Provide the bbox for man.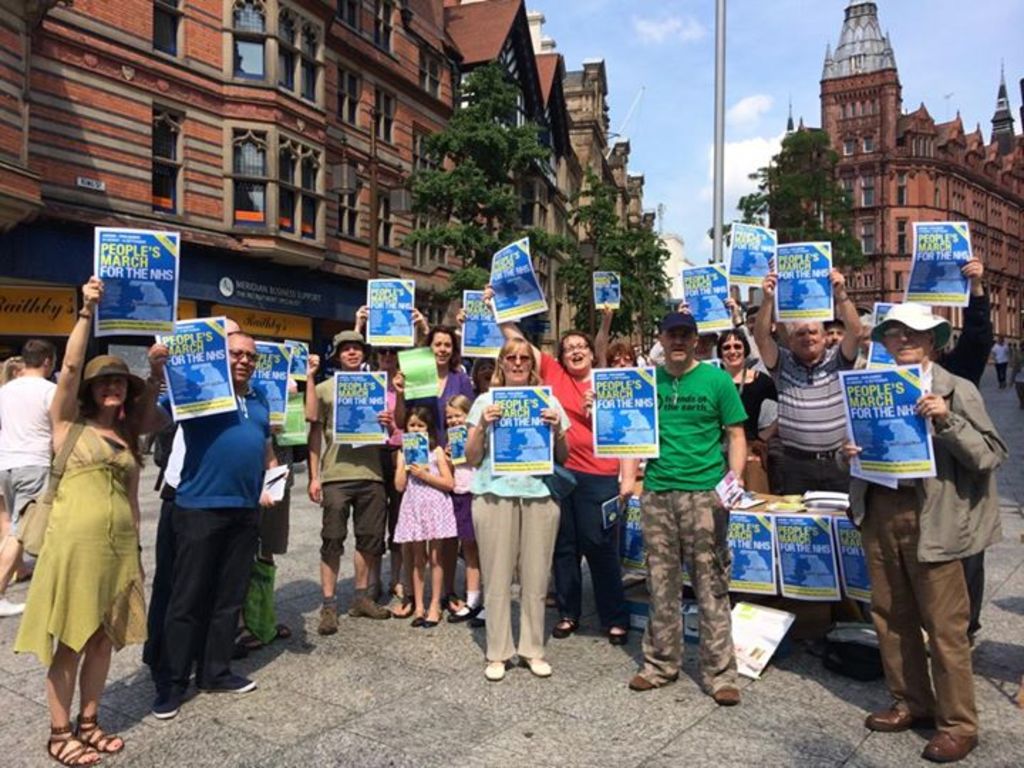
750:263:863:495.
